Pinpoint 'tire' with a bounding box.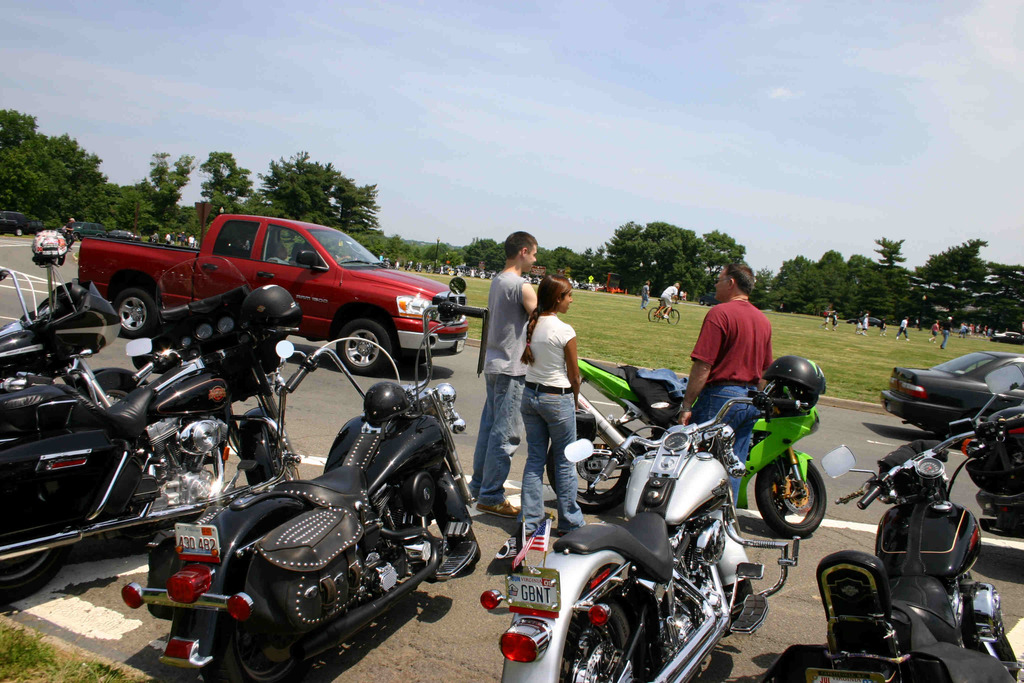
71/232/80/244.
